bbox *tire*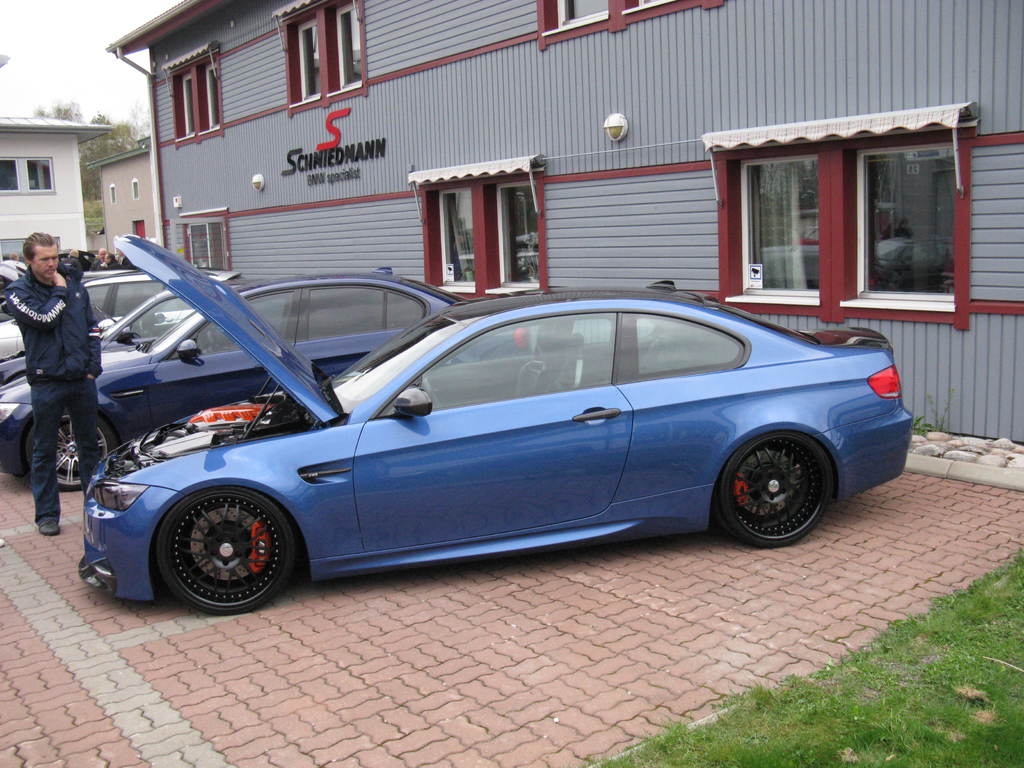
crop(709, 424, 847, 545)
